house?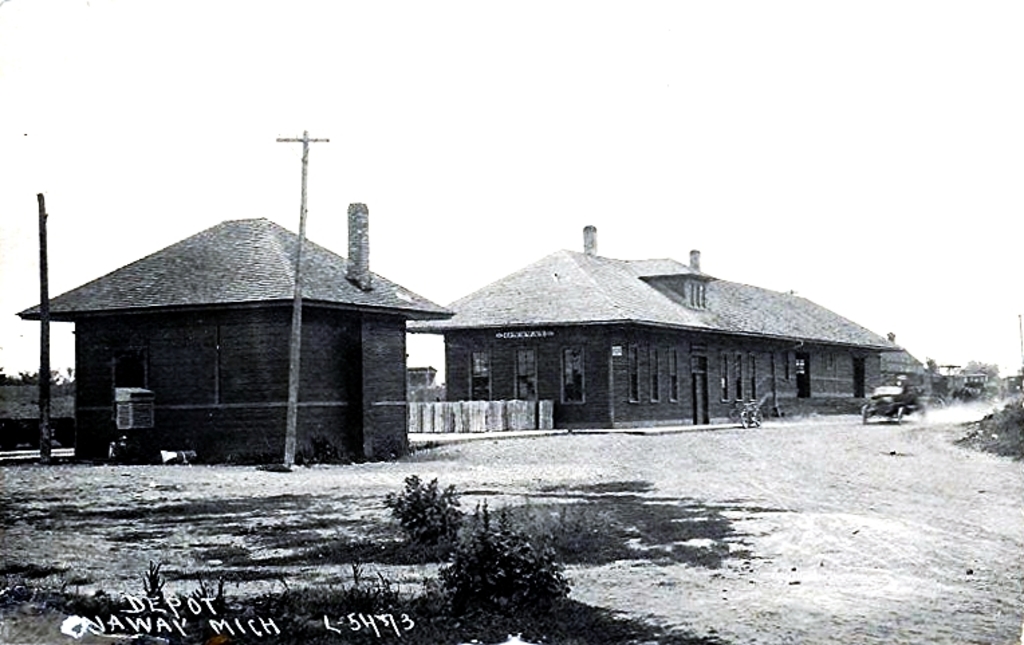
[x1=882, y1=330, x2=944, y2=409]
